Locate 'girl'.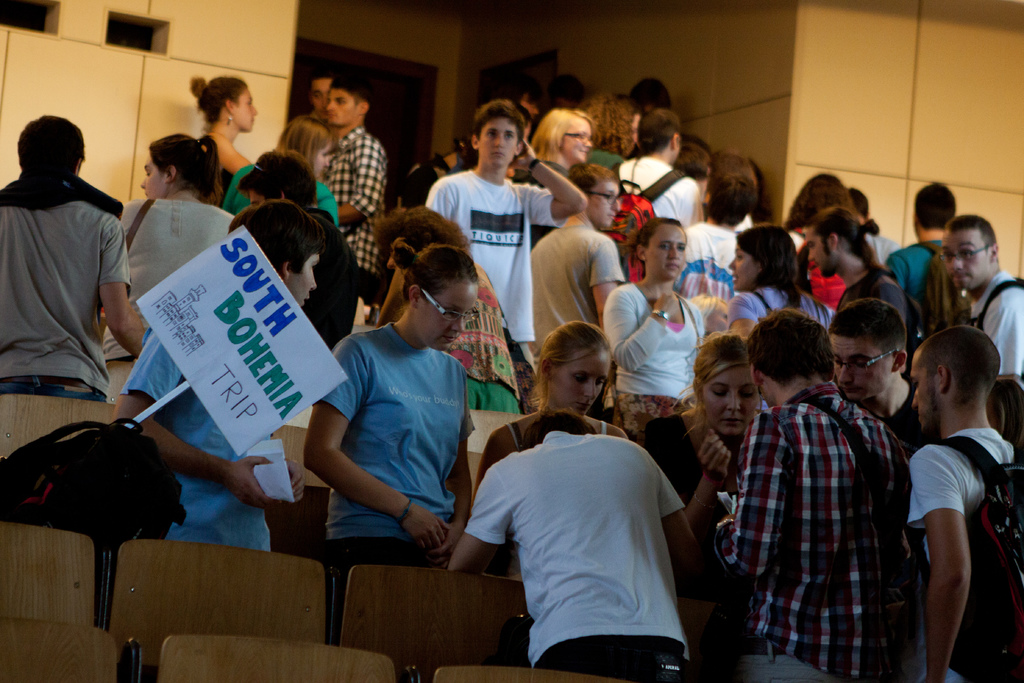
Bounding box: pyautogui.locateOnScreen(509, 110, 594, 182).
